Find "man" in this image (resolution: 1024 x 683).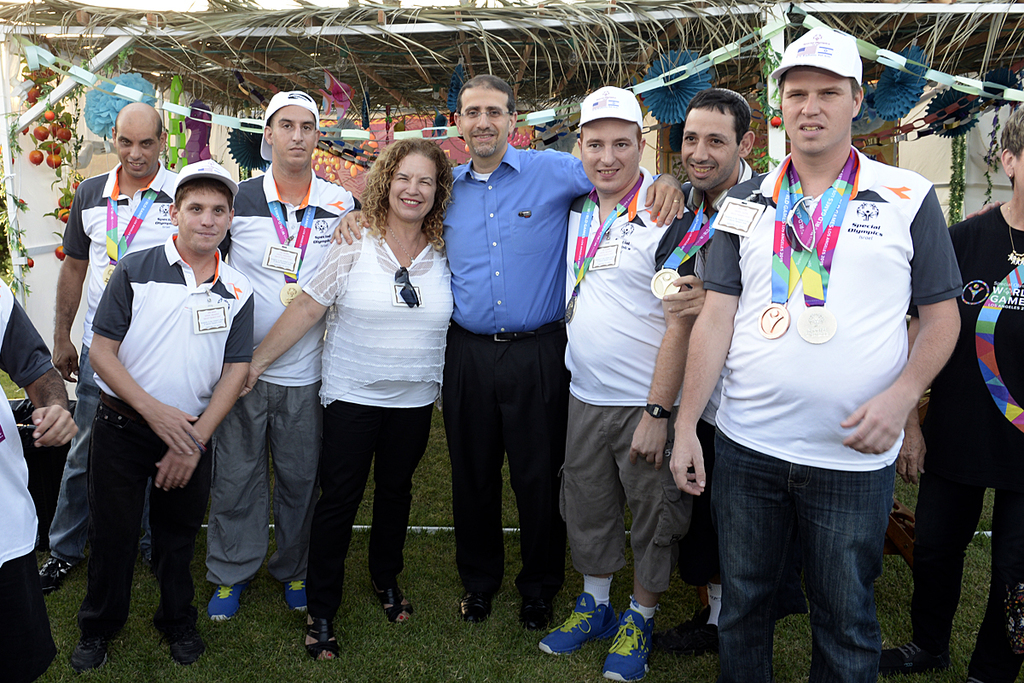
[0,272,81,682].
